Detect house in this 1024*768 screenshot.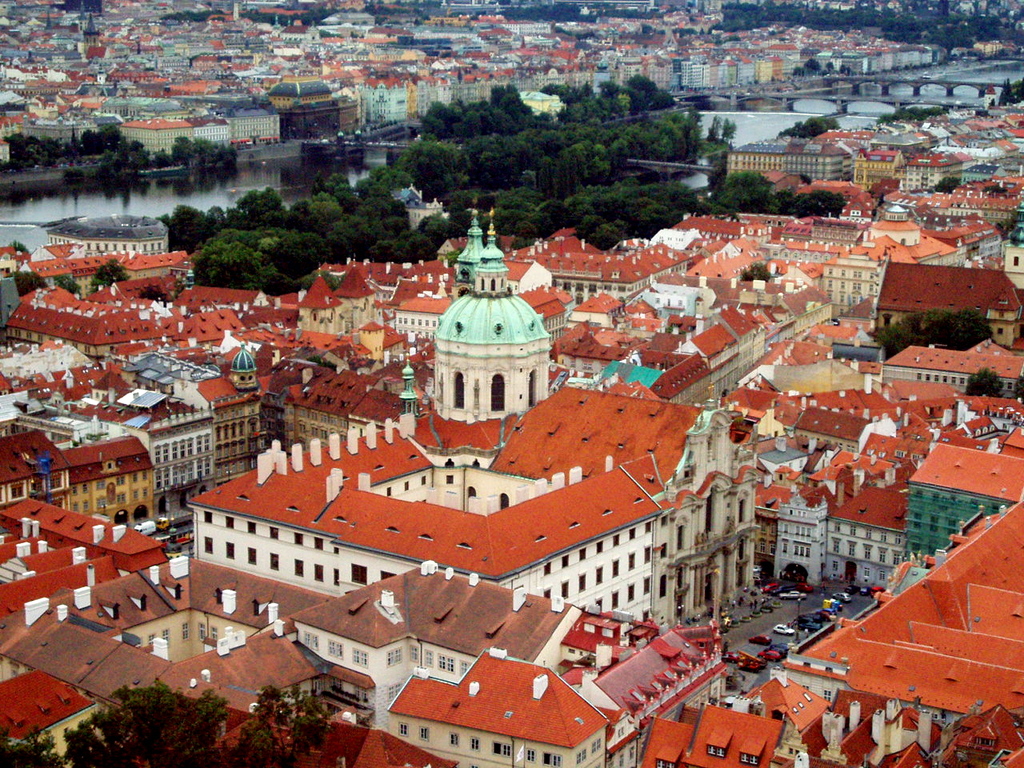
Detection: bbox=[866, 262, 1021, 342].
